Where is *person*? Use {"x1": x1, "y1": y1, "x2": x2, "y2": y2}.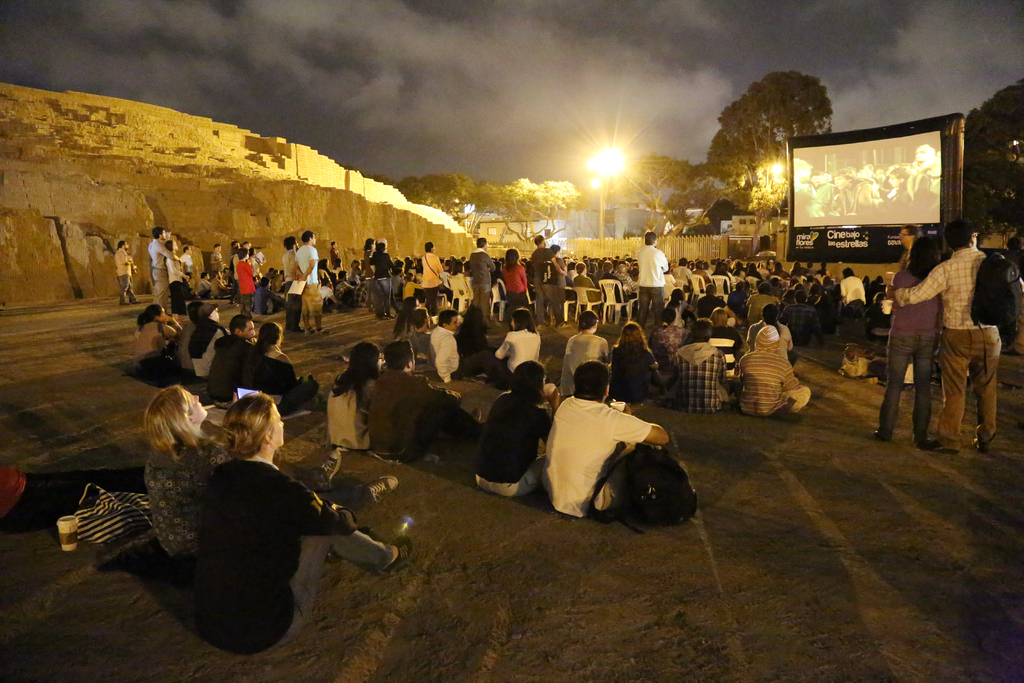
{"x1": 771, "y1": 261, "x2": 792, "y2": 283}.
